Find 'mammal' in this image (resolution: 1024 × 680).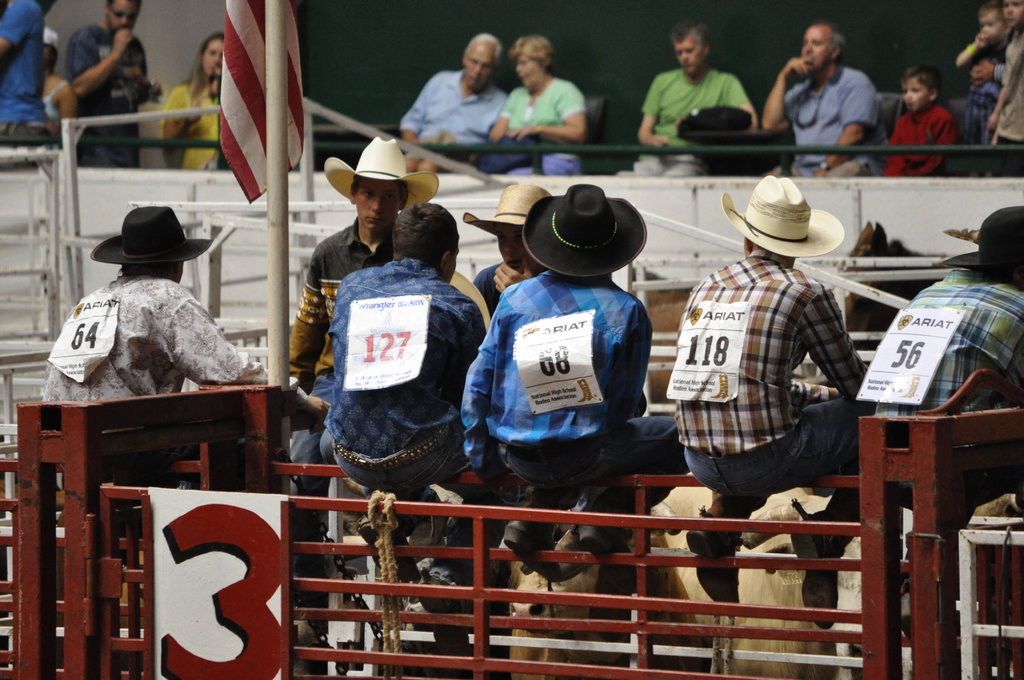
locate(953, 4, 1017, 80).
